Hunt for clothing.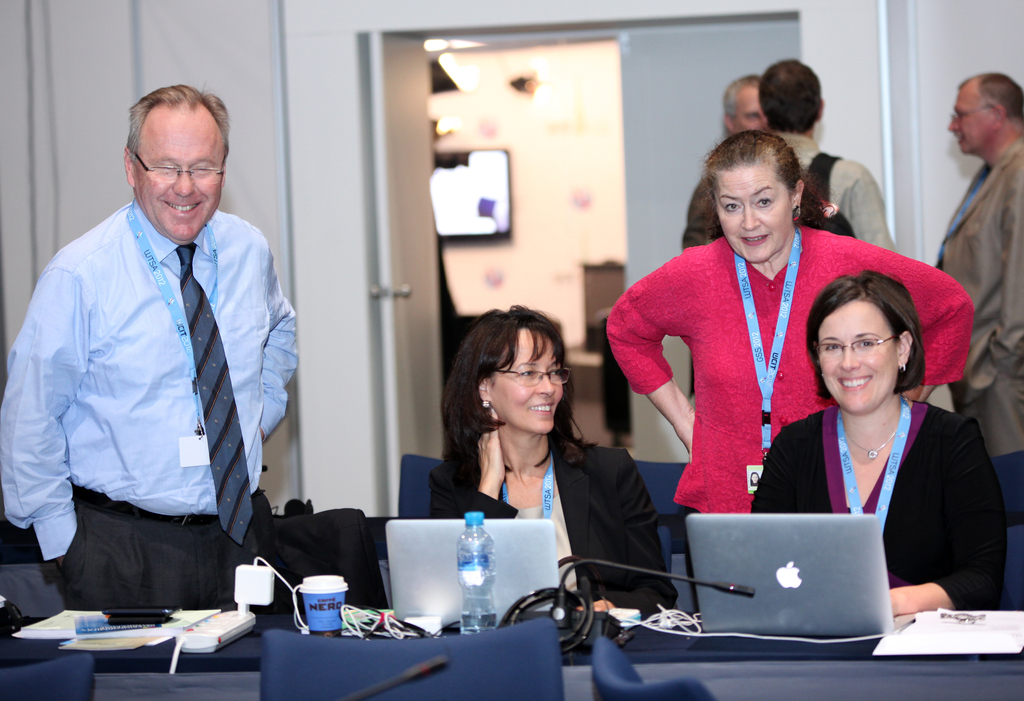
Hunted down at left=744, top=393, right=1002, bottom=612.
